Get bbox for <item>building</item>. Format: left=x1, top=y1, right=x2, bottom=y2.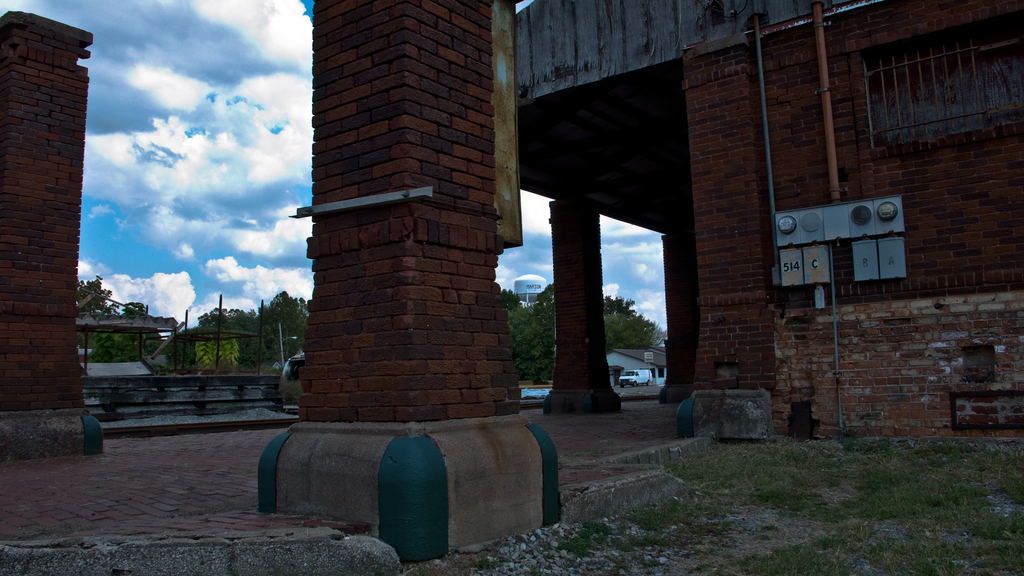
left=605, top=349, right=669, bottom=382.
